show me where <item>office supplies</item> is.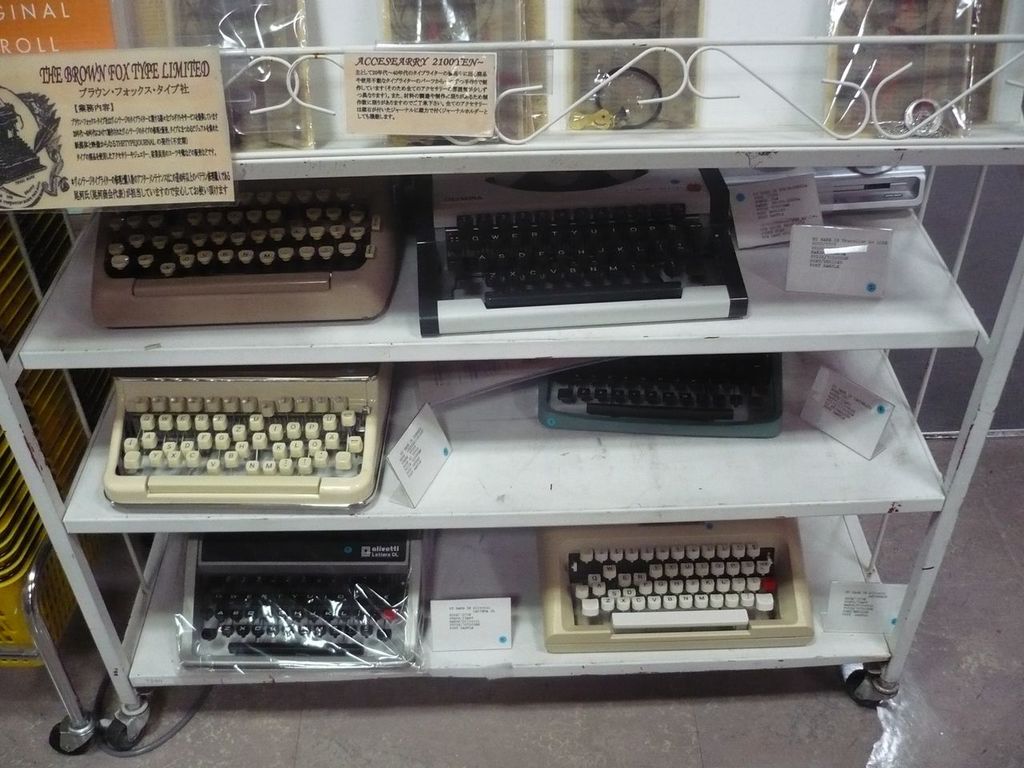
<item>office supplies</item> is at l=545, t=350, r=789, b=438.
